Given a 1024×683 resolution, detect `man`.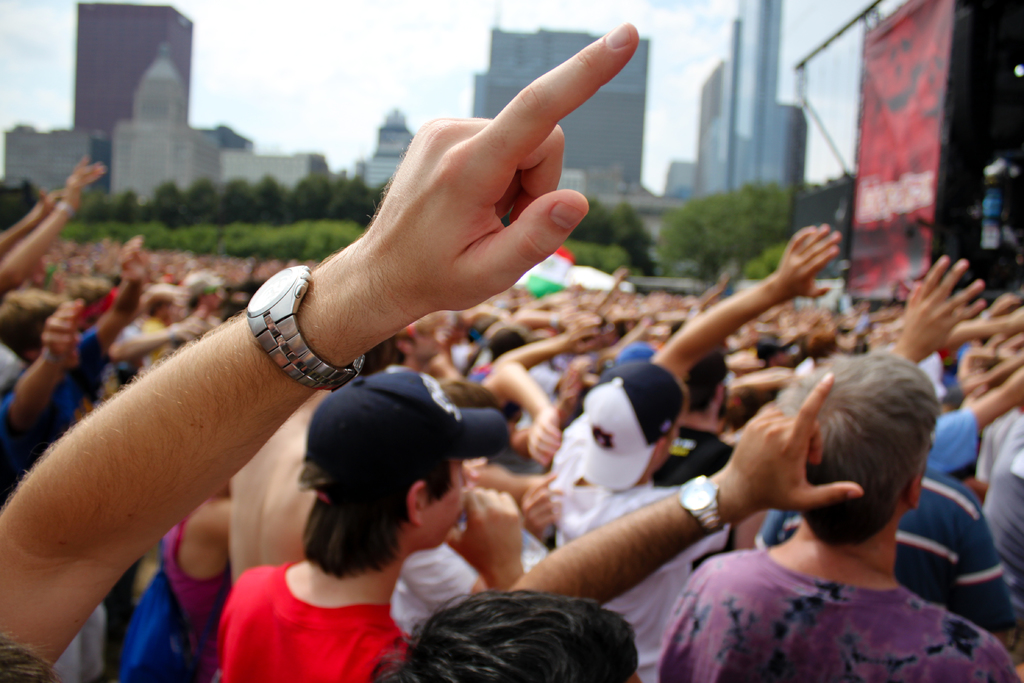
box(0, 157, 109, 289).
